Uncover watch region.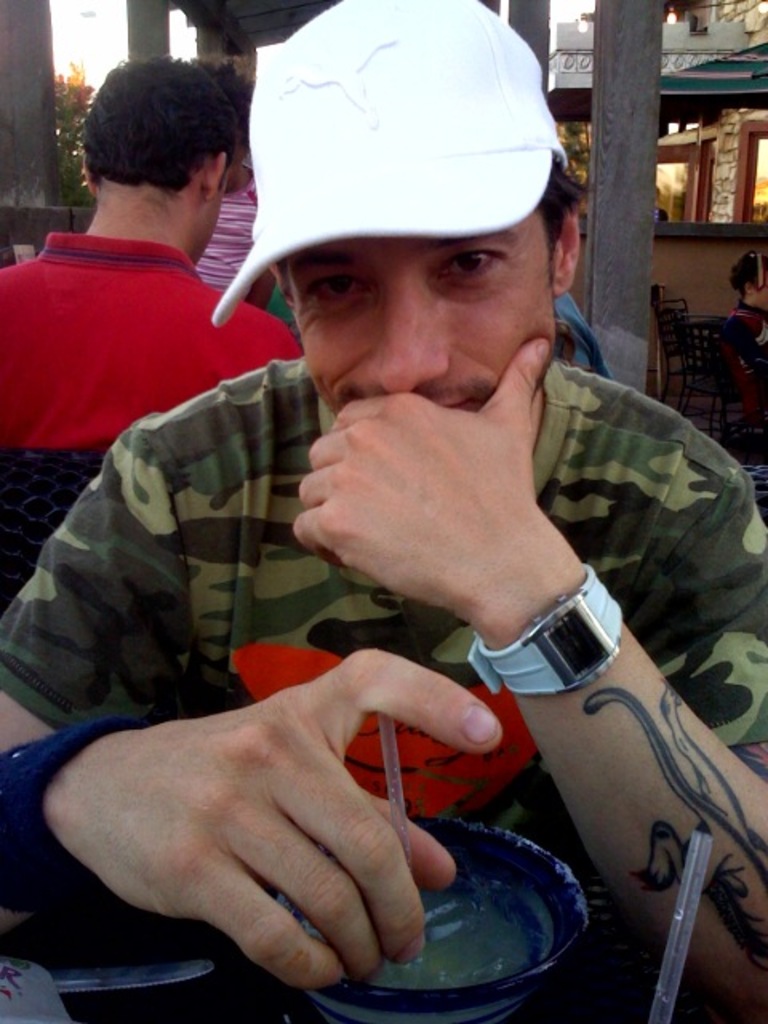
Uncovered: crop(467, 566, 624, 696).
